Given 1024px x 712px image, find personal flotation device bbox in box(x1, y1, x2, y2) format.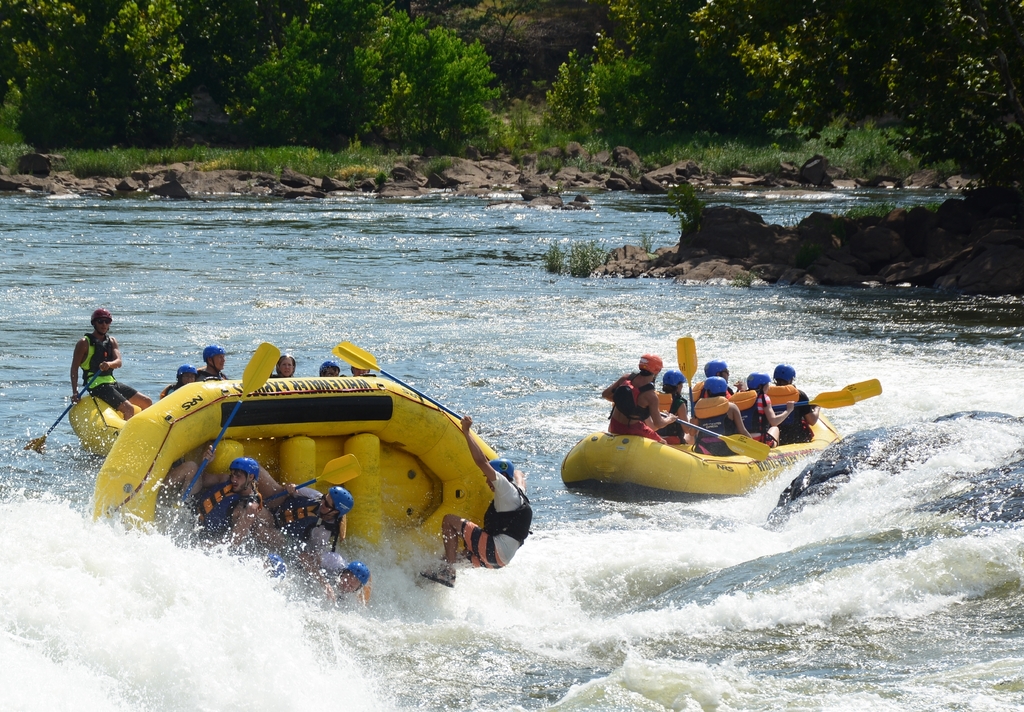
box(612, 363, 659, 432).
